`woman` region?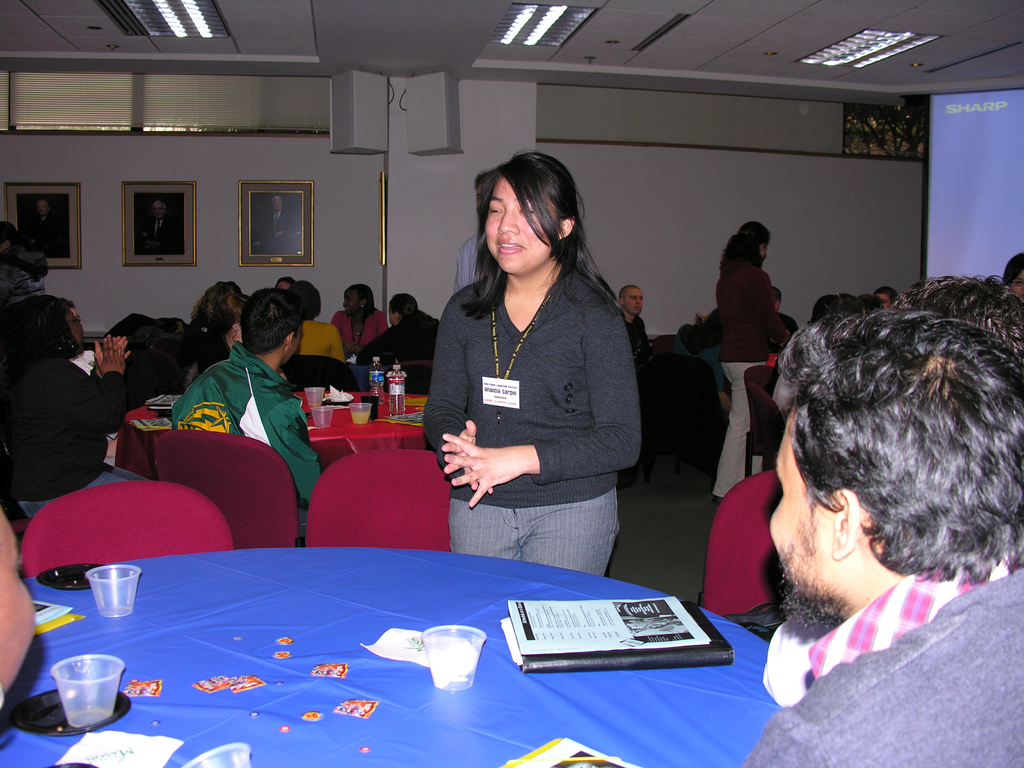
Rect(0, 295, 151, 525)
